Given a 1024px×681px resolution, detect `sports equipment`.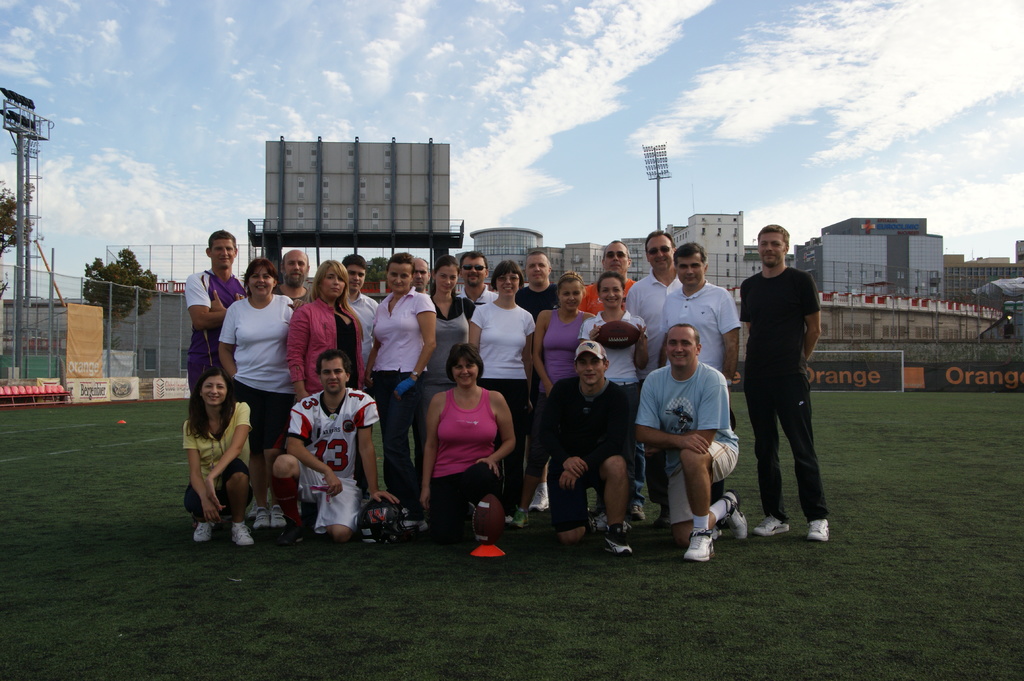
<box>275,469,302,502</box>.
